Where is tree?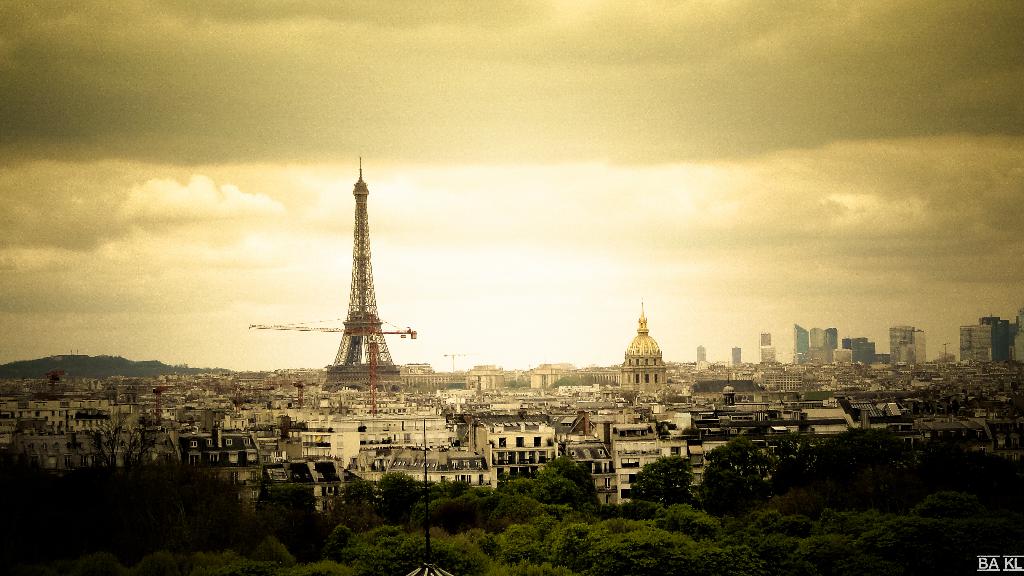
rect(490, 465, 588, 513).
